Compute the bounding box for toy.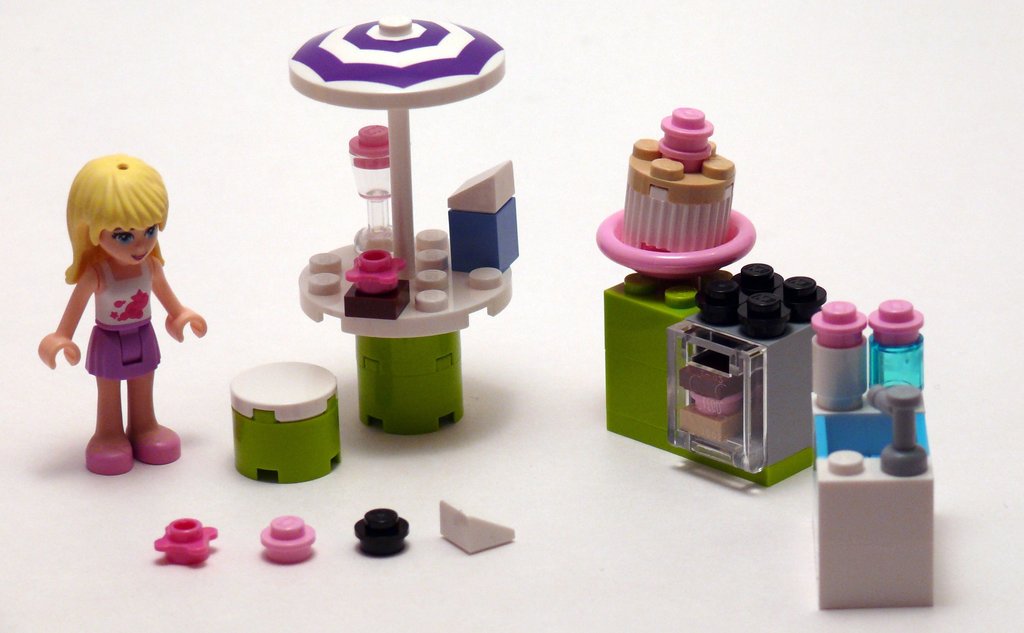
select_region(33, 149, 209, 476).
